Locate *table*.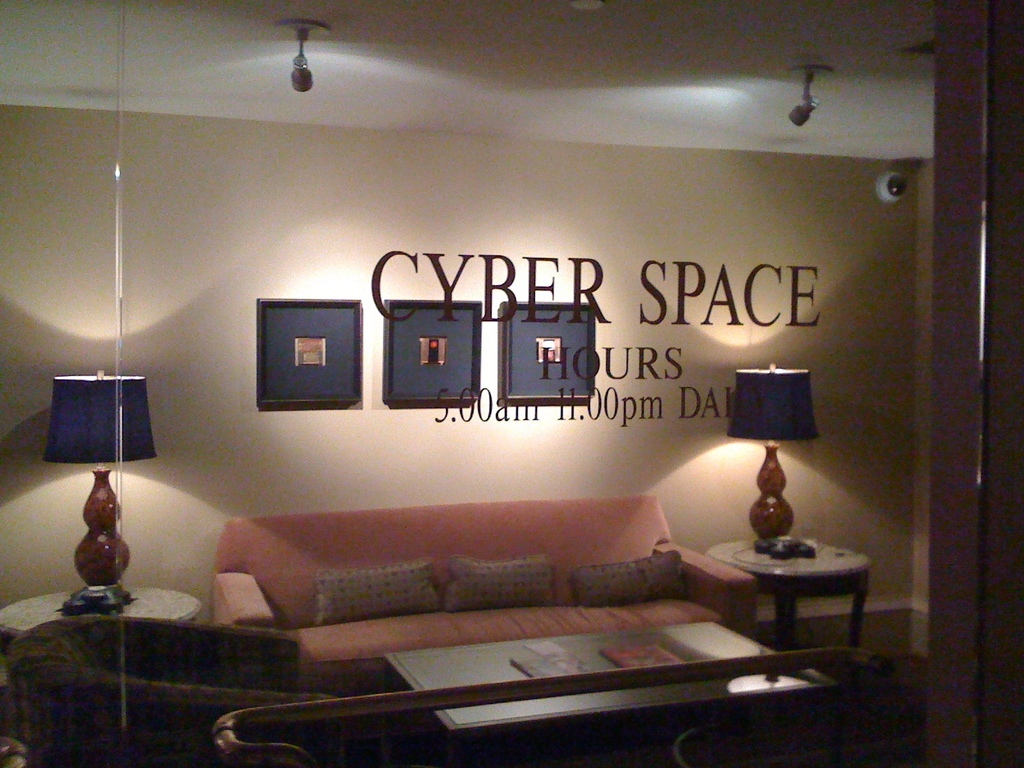
Bounding box: 385, 618, 841, 762.
